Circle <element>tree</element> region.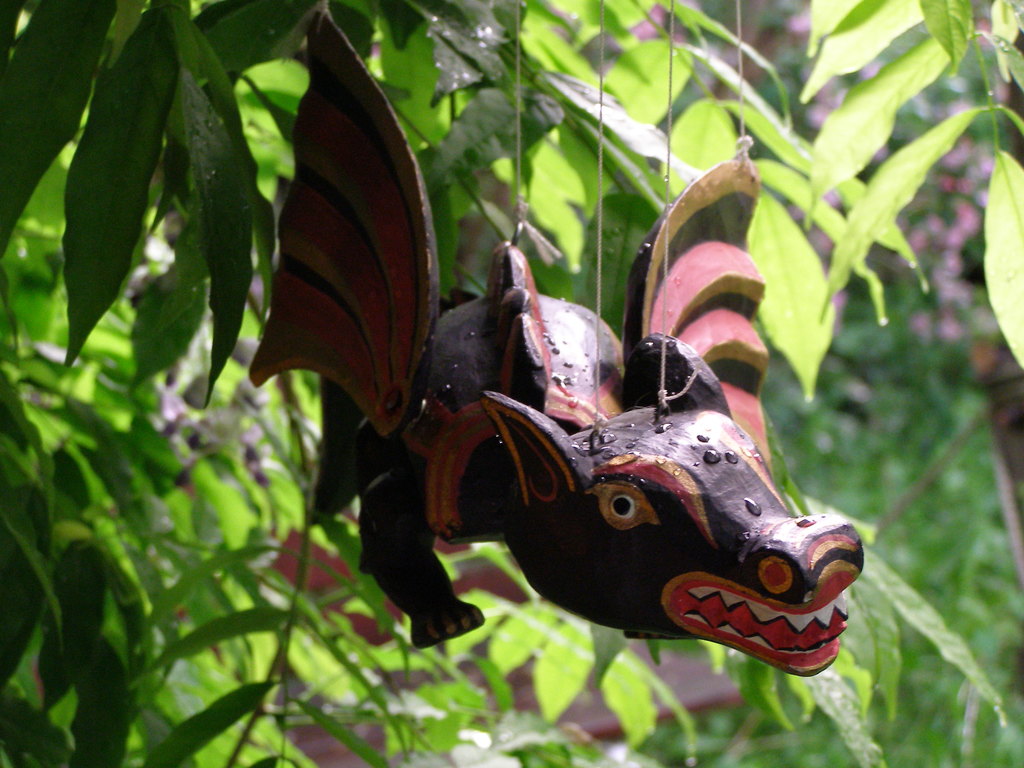
Region: x1=0, y1=0, x2=1023, y2=767.
